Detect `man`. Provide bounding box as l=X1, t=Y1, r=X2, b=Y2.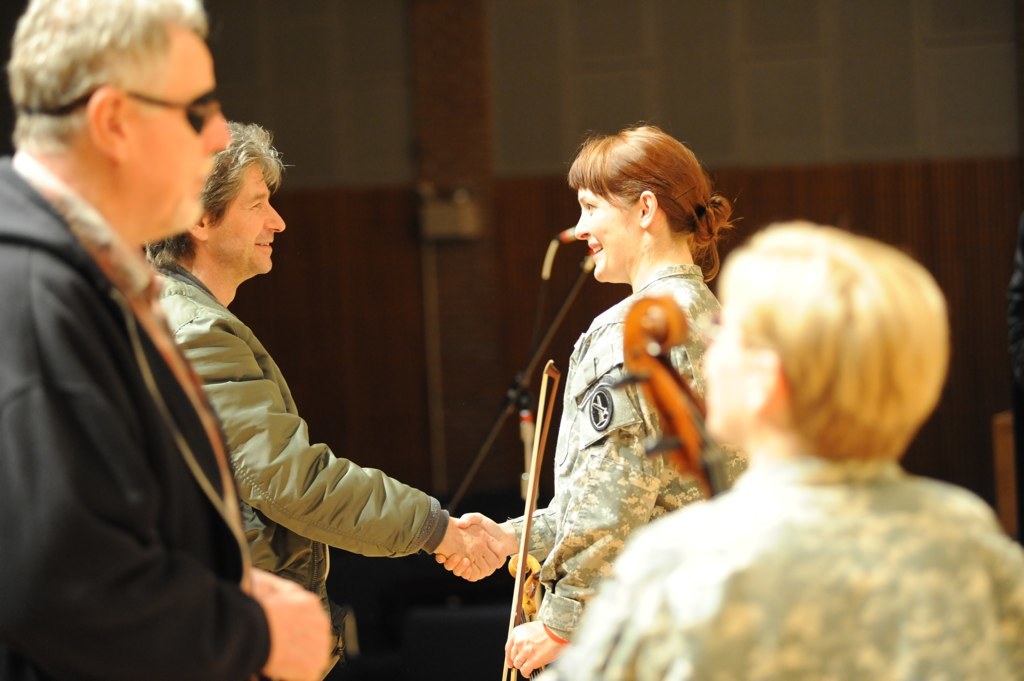
l=145, t=106, r=512, b=628.
